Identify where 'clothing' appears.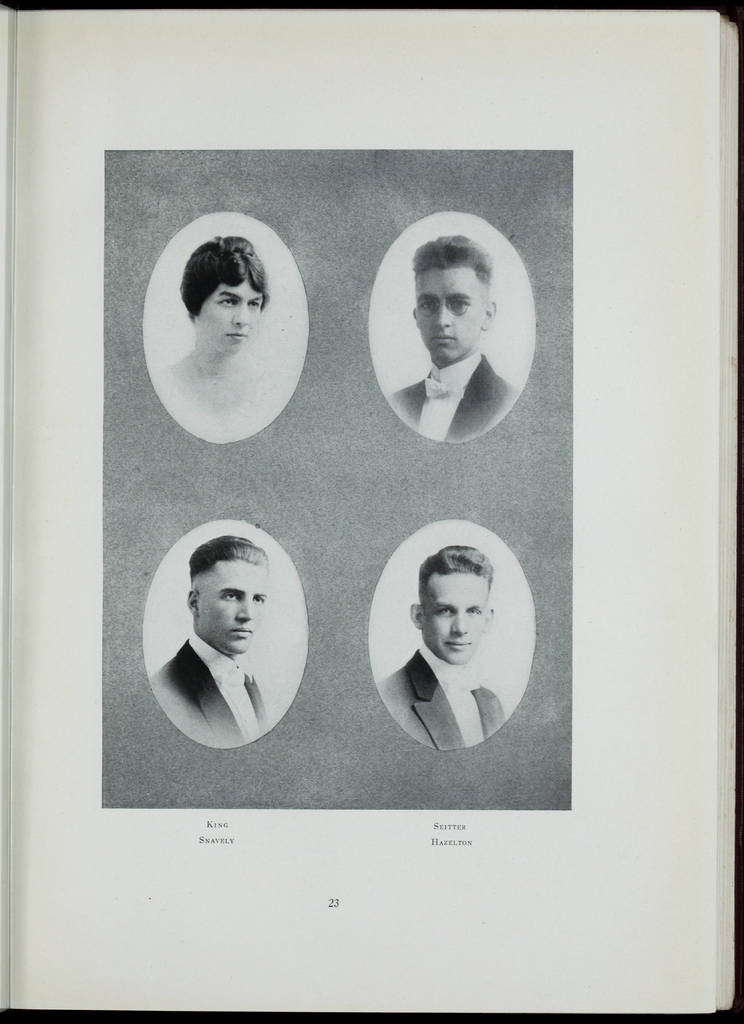
Appears at bbox=(382, 643, 509, 745).
